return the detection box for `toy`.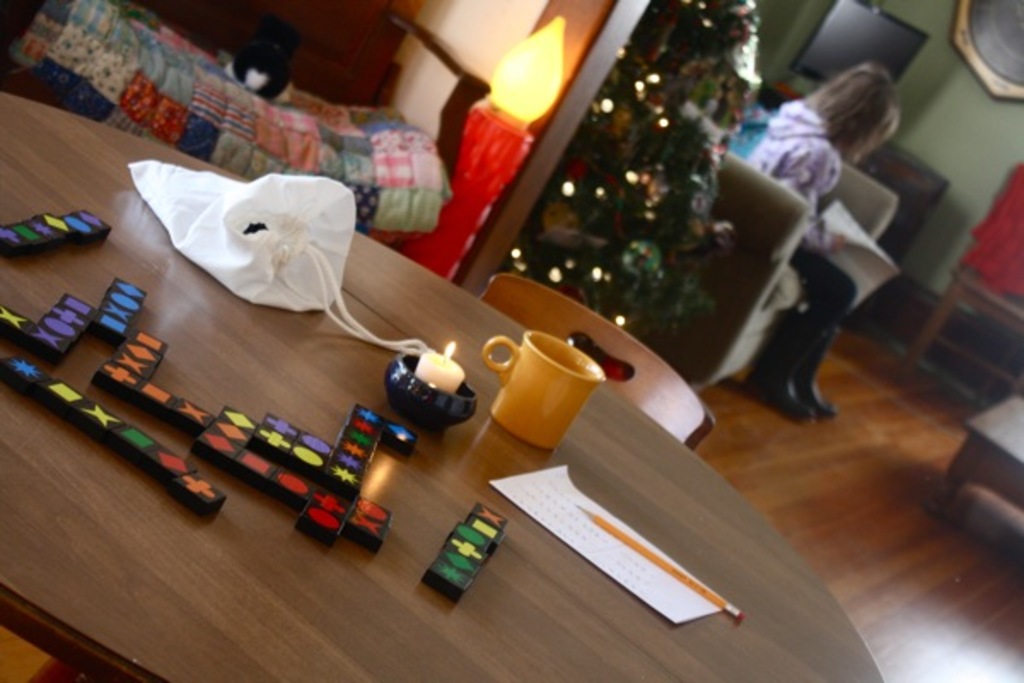
box(246, 415, 336, 476).
